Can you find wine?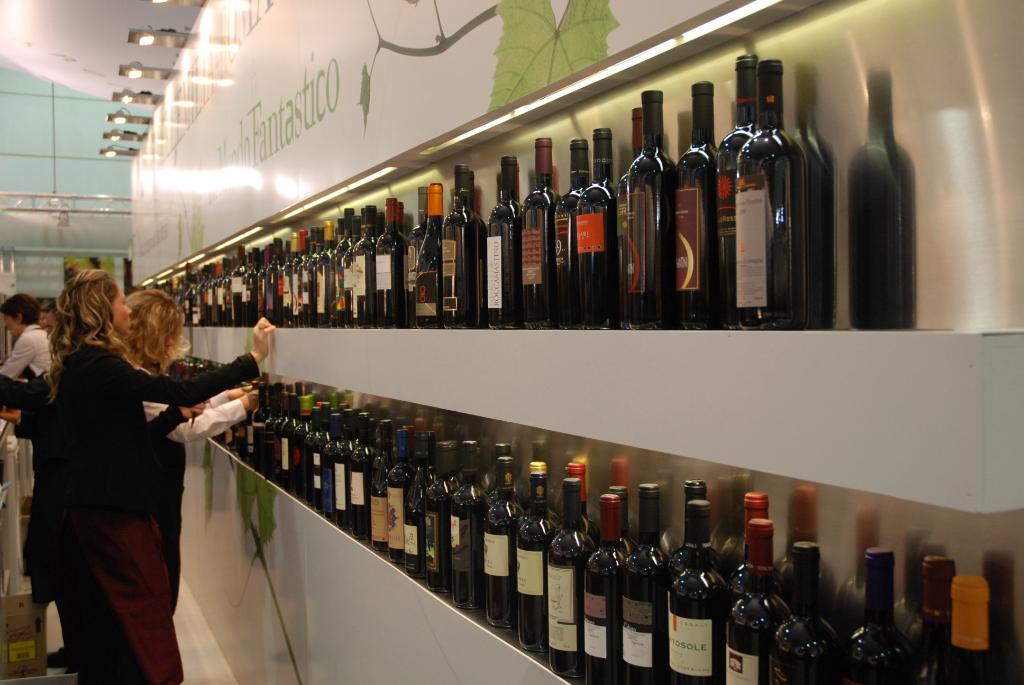
Yes, bounding box: pyautogui.locateOnScreen(548, 138, 588, 324).
